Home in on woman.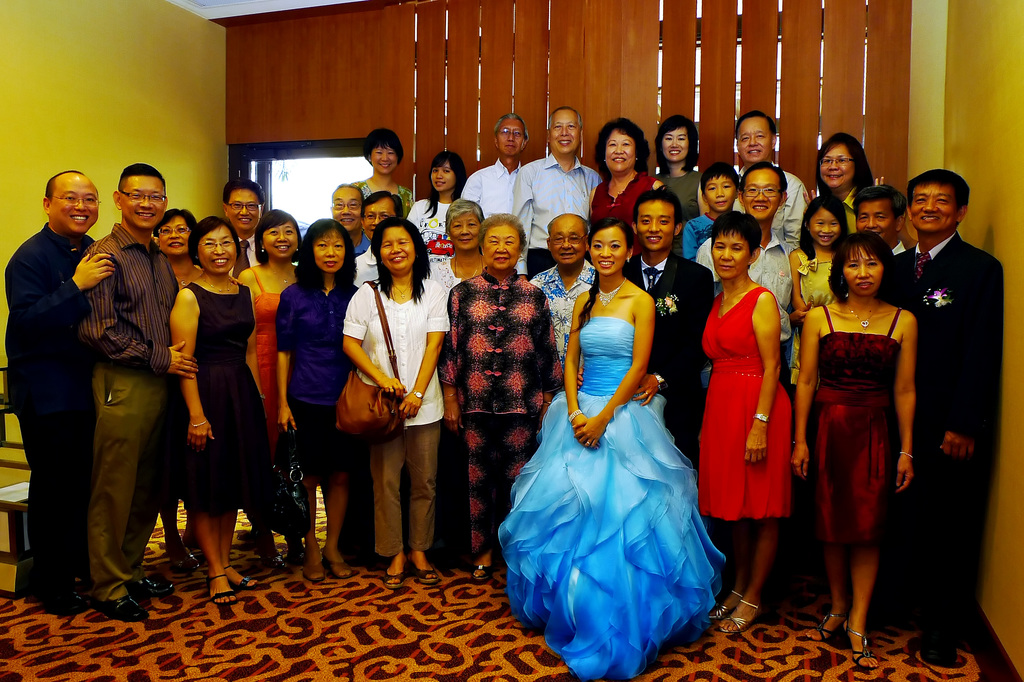
Homed in at detection(789, 234, 911, 668).
